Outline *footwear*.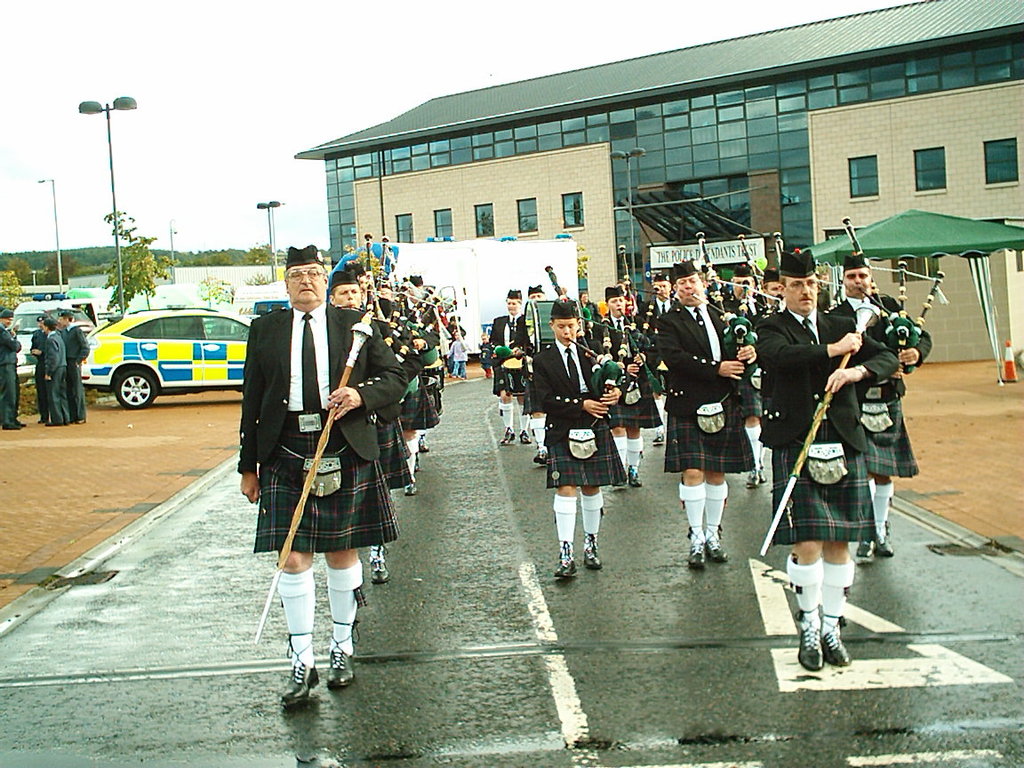
Outline: x1=648 y1=429 x2=665 y2=444.
